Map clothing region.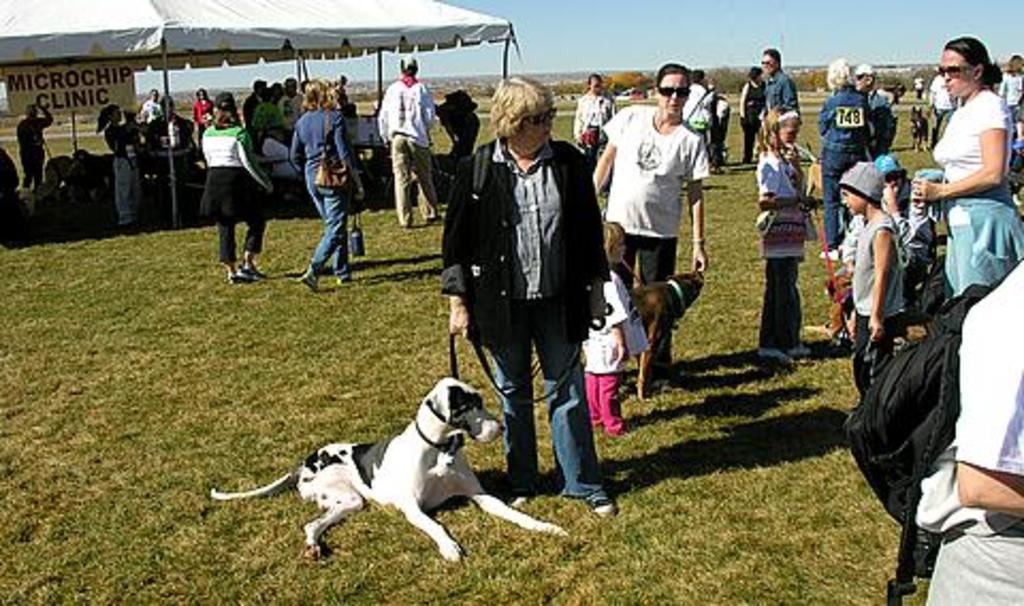
Mapped to bbox=[190, 98, 213, 124].
